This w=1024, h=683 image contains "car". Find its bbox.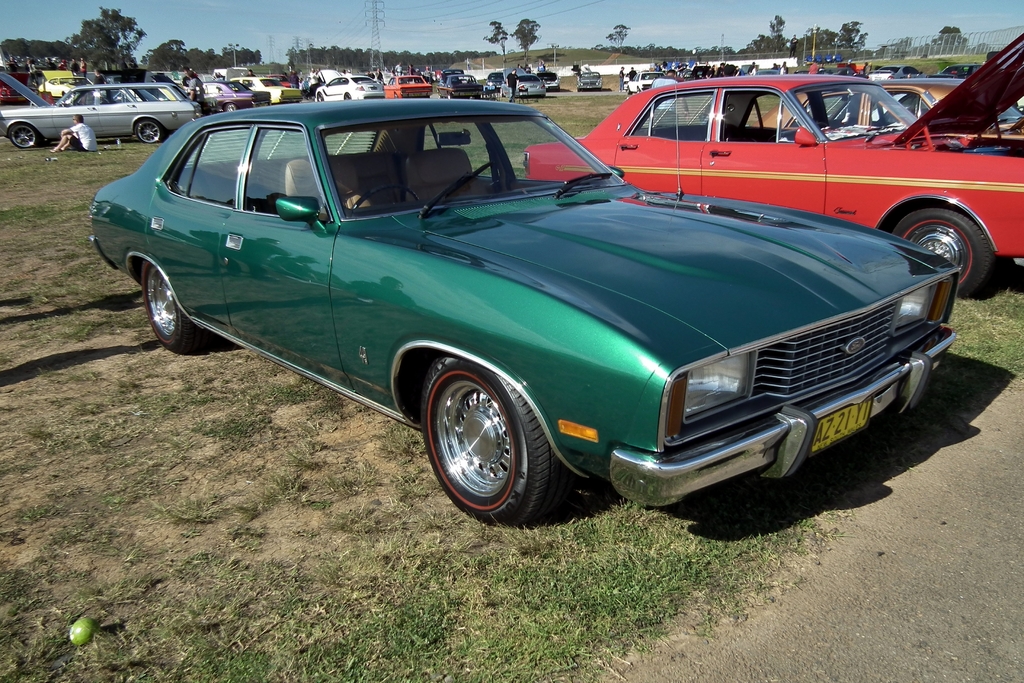
Rect(90, 104, 975, 534).
